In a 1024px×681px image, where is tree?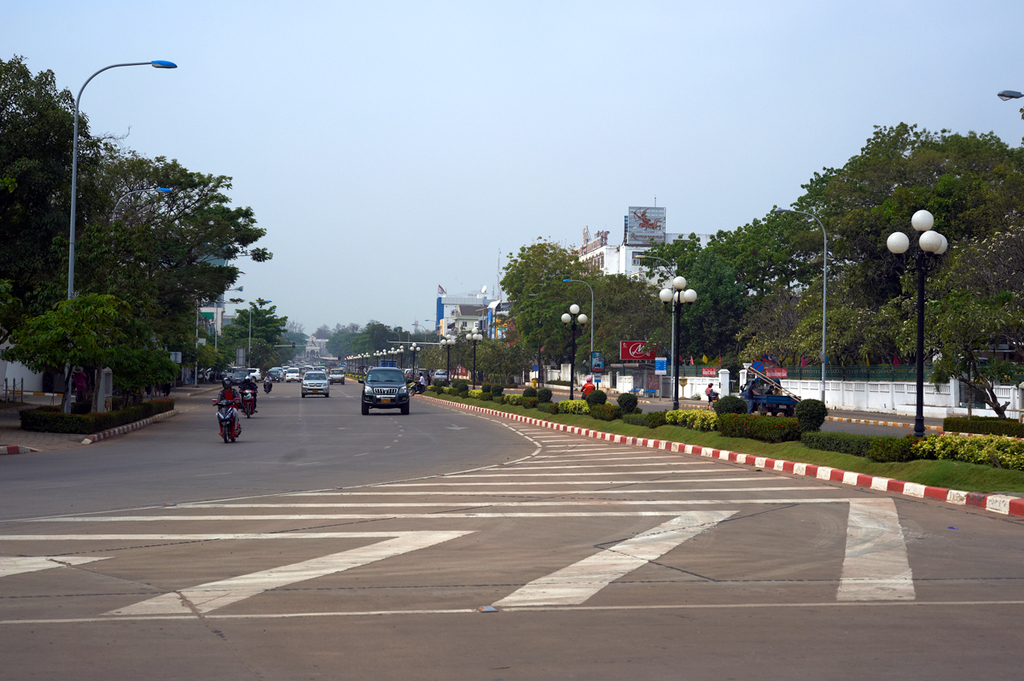
left=0, top=51, right=107, bottom=356.
